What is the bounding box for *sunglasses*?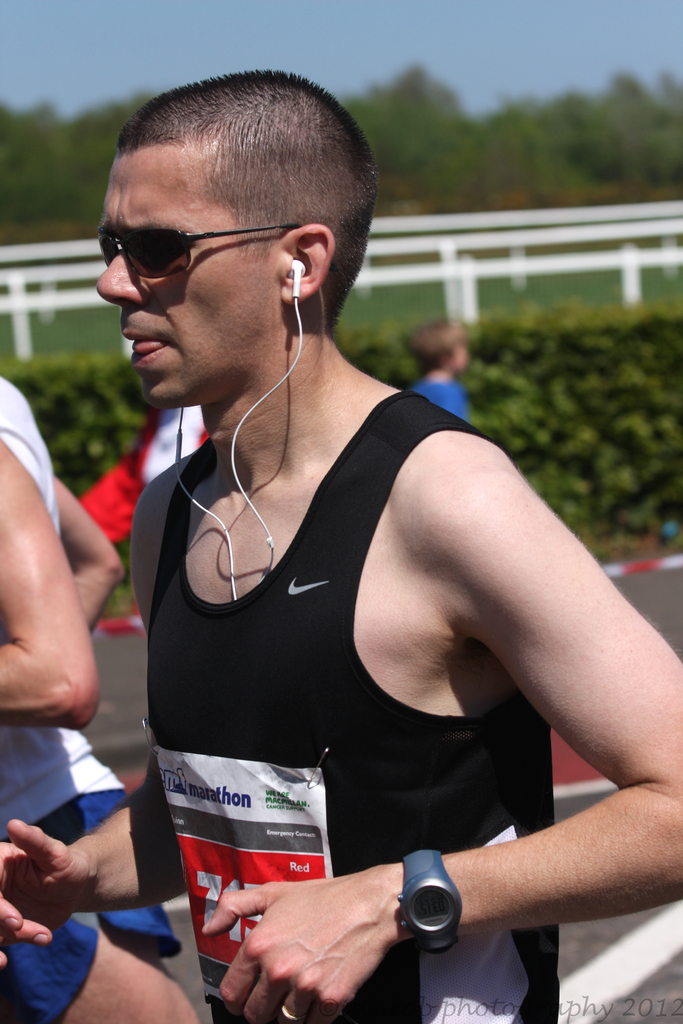
103 225 308 284.
